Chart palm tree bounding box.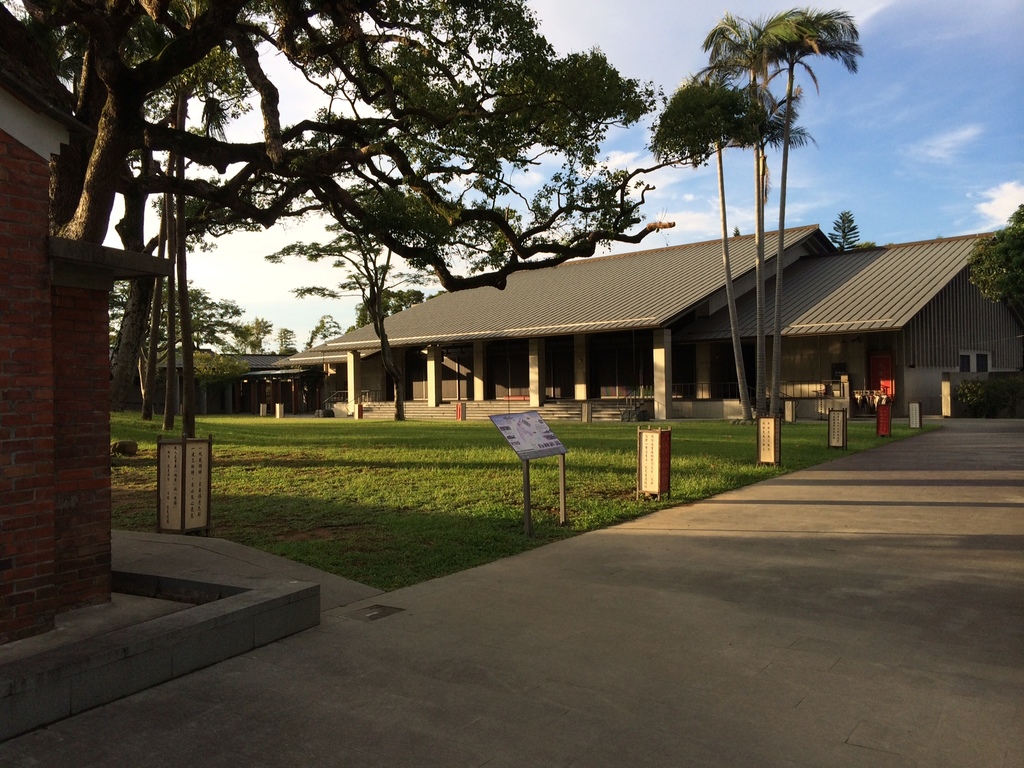
Charted: l=650, t=66, r=772, b=430.
